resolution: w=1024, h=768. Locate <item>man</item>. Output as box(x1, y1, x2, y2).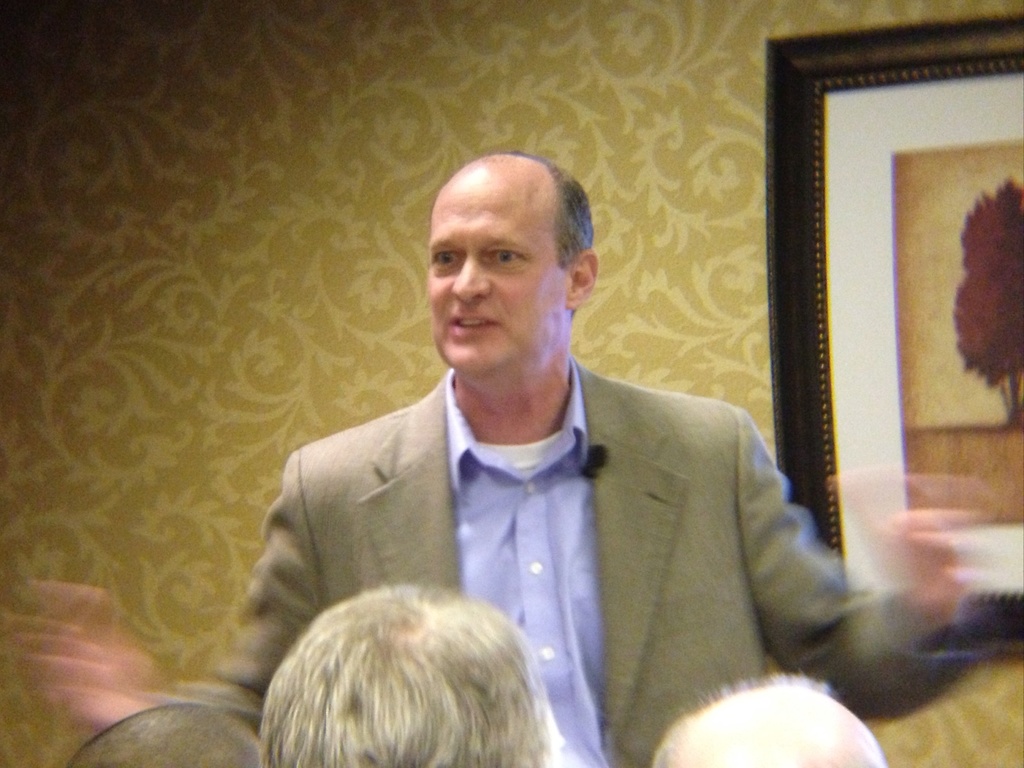
box(9, 145, 998, 767).
